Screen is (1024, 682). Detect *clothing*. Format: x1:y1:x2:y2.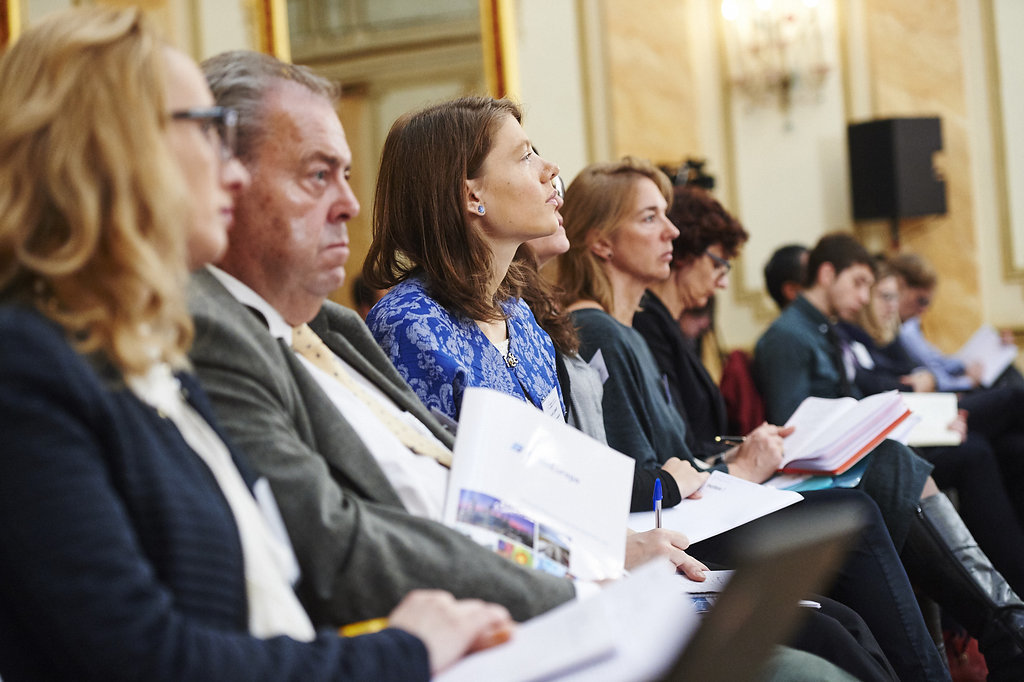
754:301:879:415.
